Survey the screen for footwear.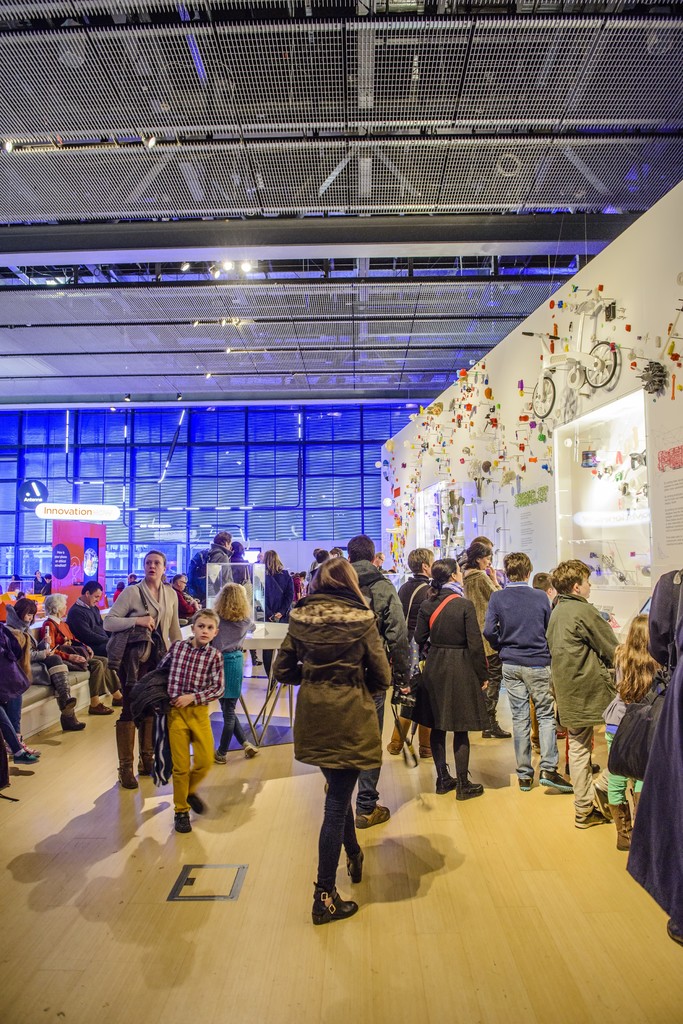
Survey found: crop(20, 749, 40, 764).
